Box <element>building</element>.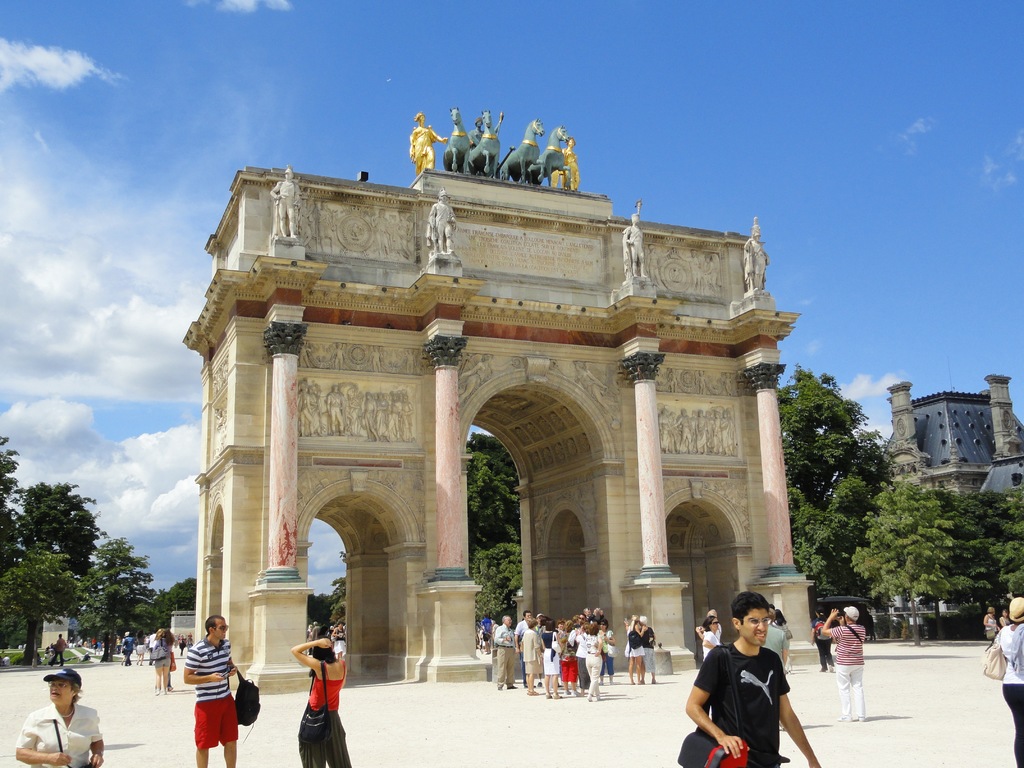
<bbox>883, 374, 1023, 502</bbox>.
